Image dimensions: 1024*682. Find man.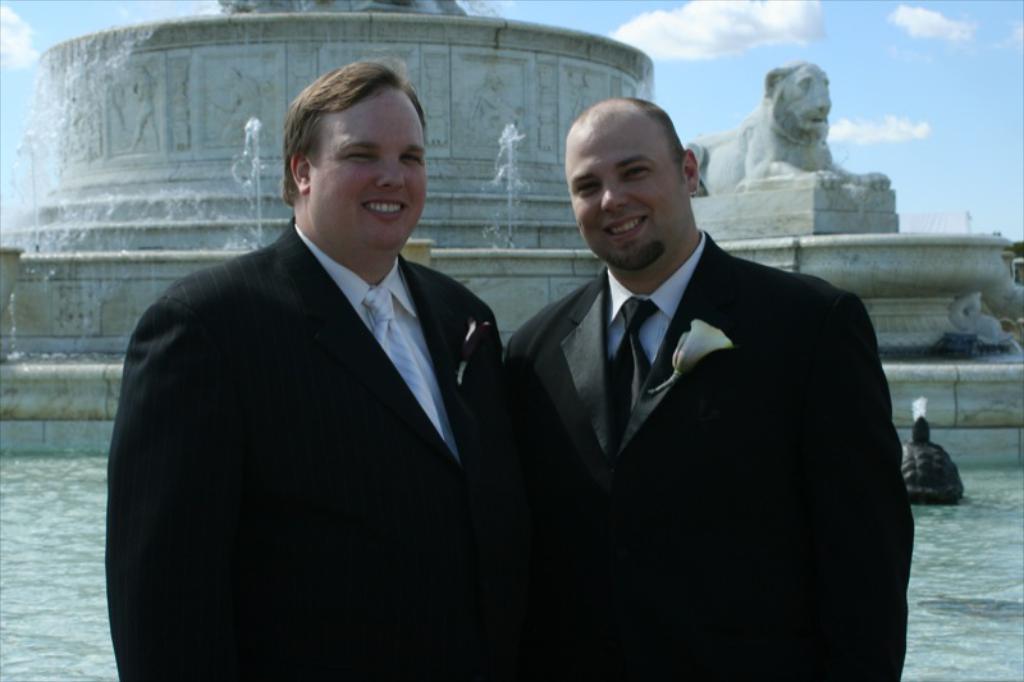
[left=503, top=97, right=913, bottom=681].
